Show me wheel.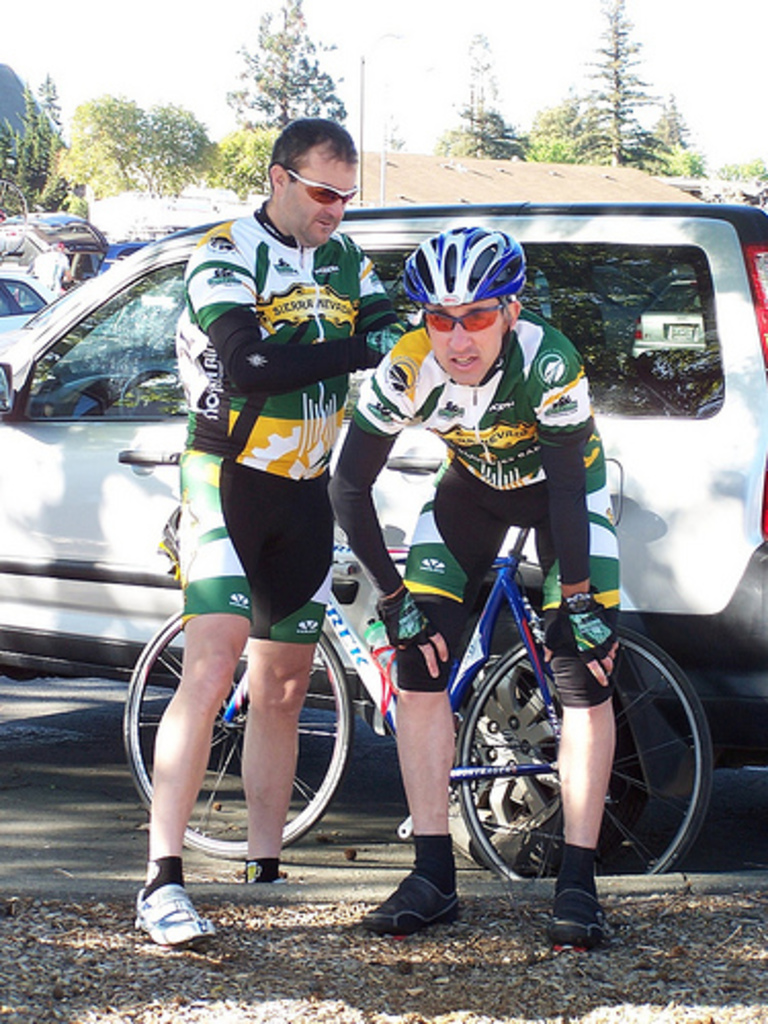
wheel is here: rect(461, 602, 680, 913).
